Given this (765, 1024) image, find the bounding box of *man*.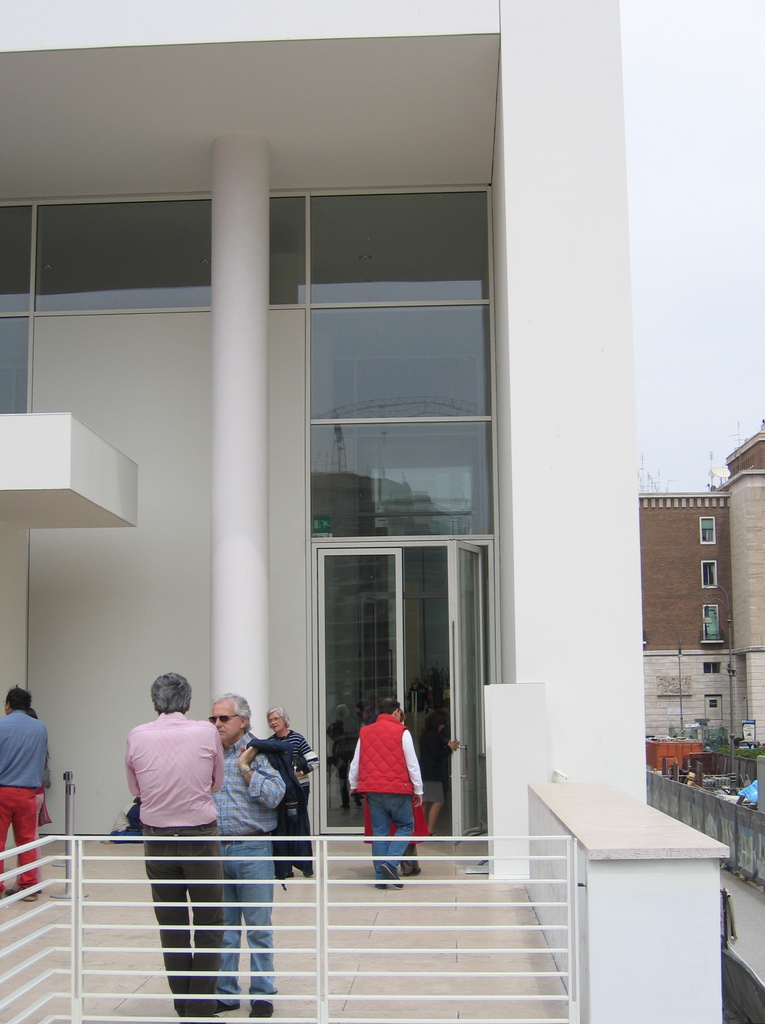
l=343, t=702, r=435, b=878.
